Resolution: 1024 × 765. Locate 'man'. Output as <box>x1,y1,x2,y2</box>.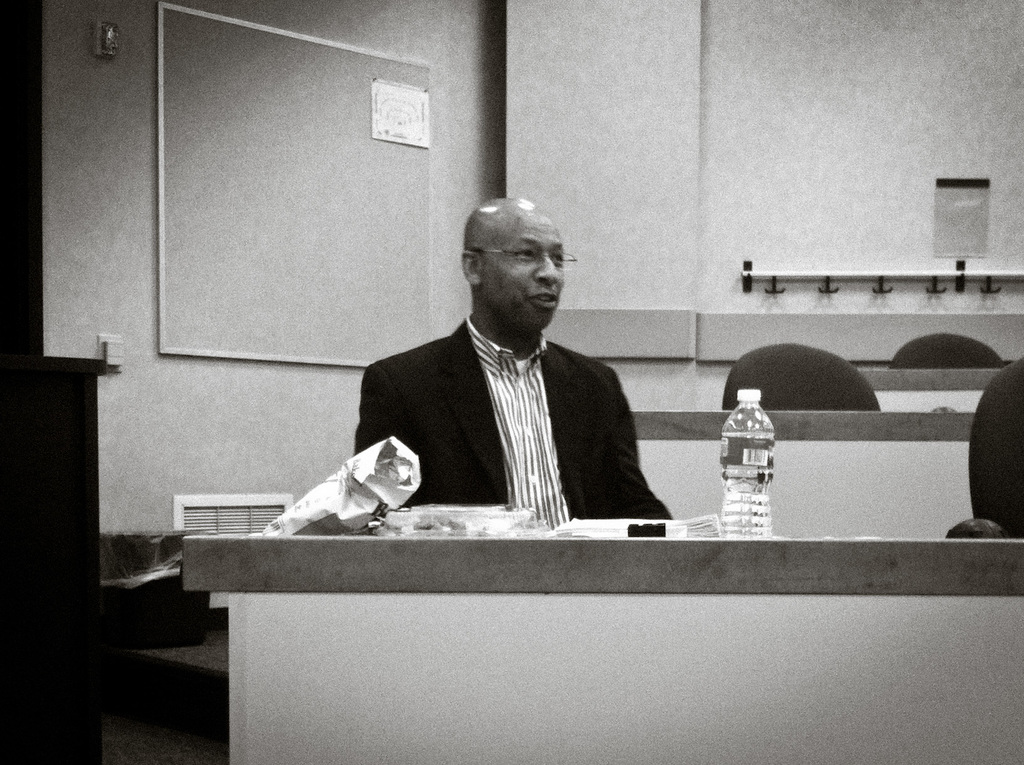
<box>353,194,674,519</box>.
